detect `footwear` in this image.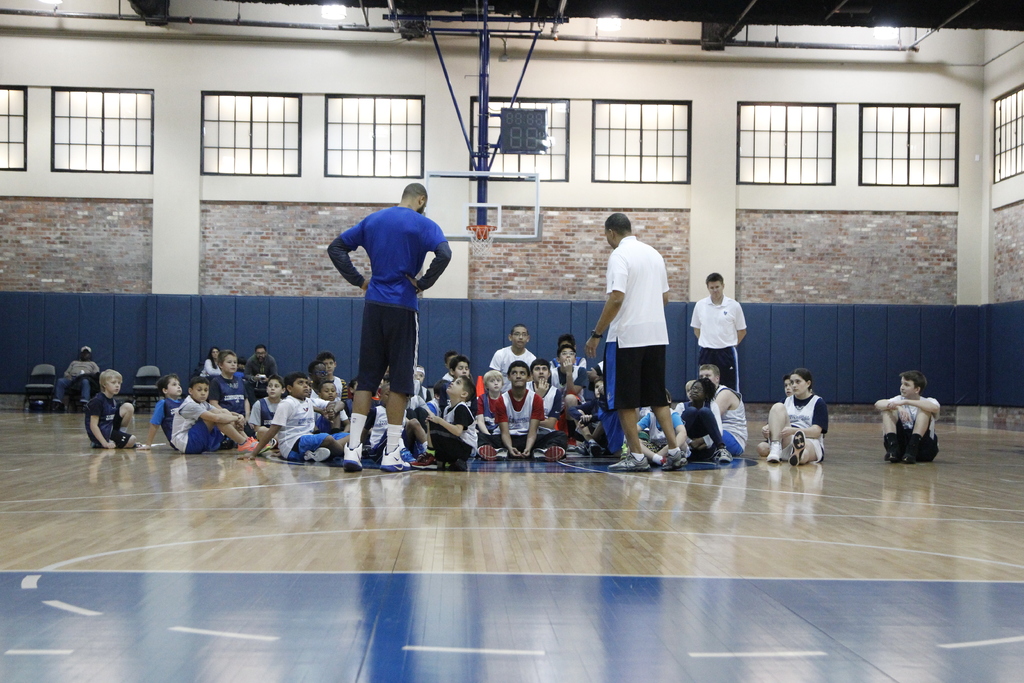
Detection: x1=410, y1=451, x2=440, y2=471.
